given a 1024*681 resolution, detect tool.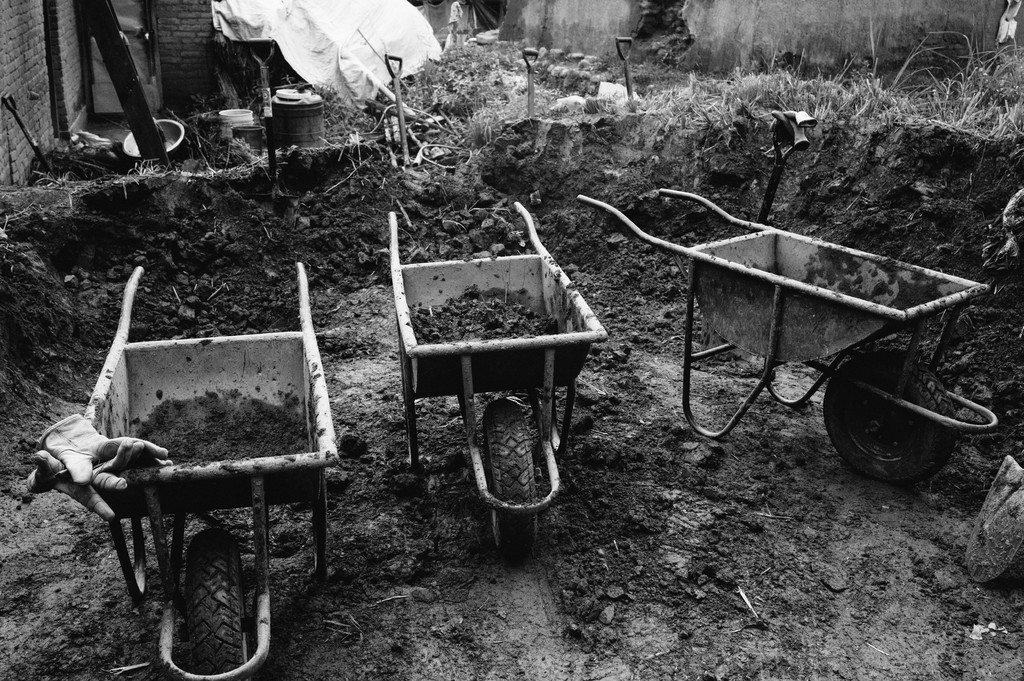
bbox=(515, 48, 544, 159).
